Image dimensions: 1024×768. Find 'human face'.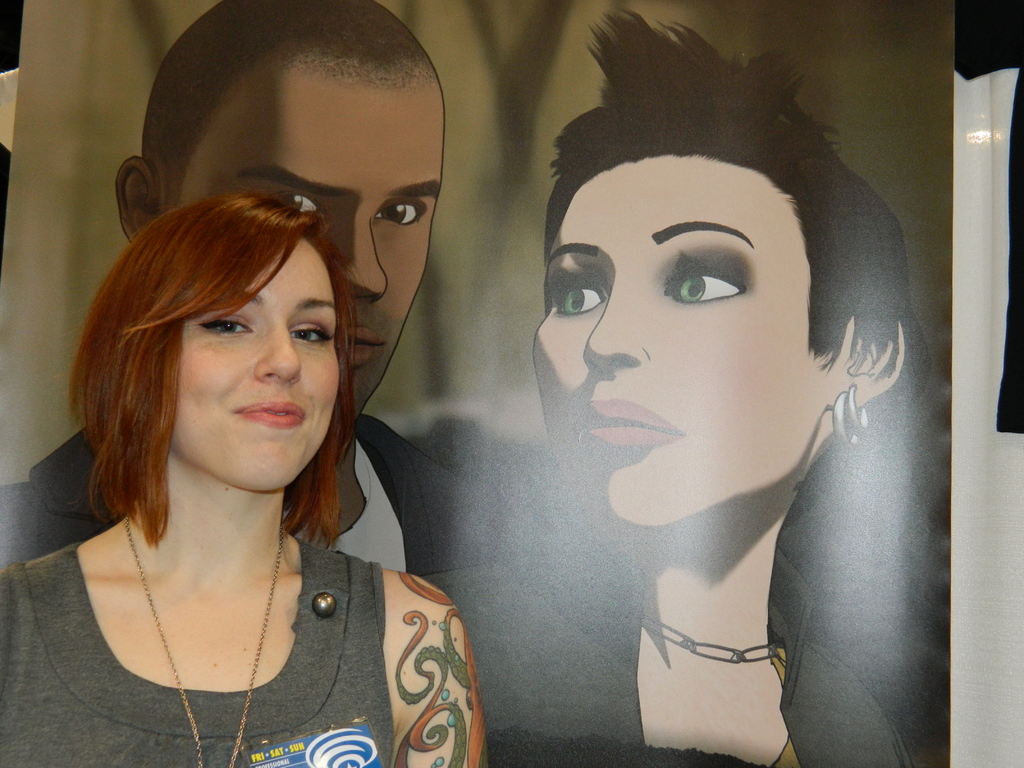
crop(175, 236, 337, 488).
